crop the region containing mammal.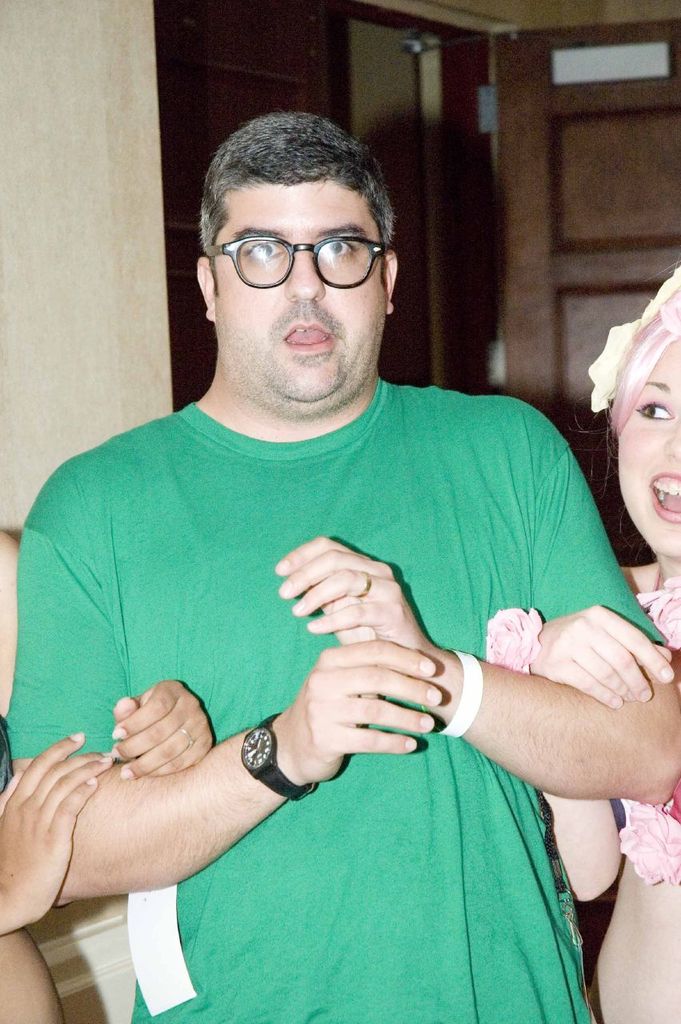
Crop region: 479:256:680:1023.
